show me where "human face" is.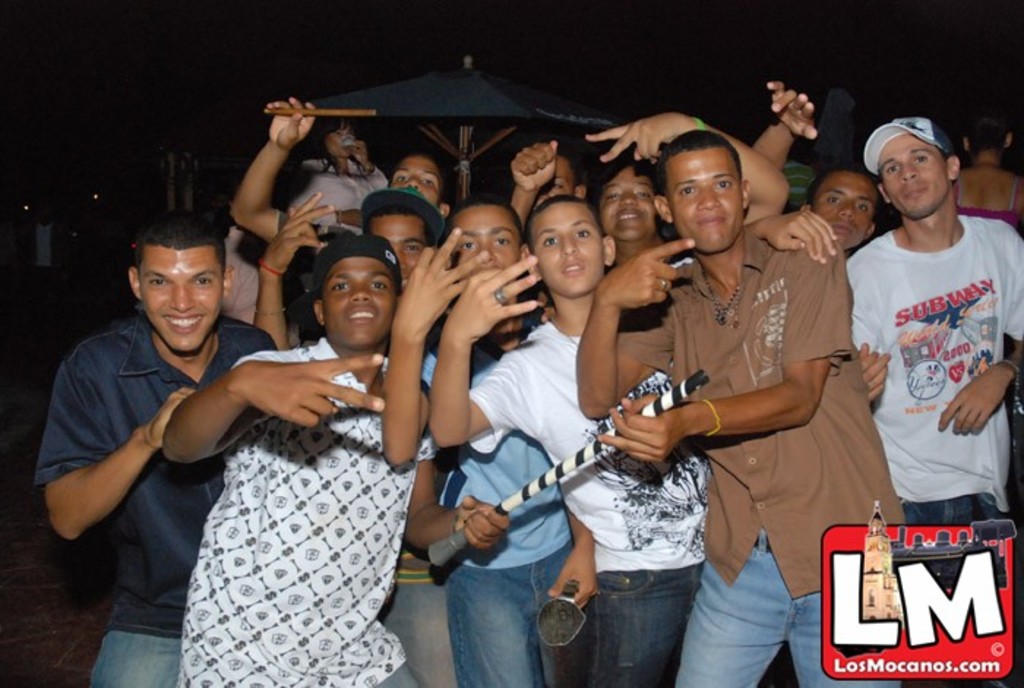
"human face" is at box(135, 246, 224, 353).
